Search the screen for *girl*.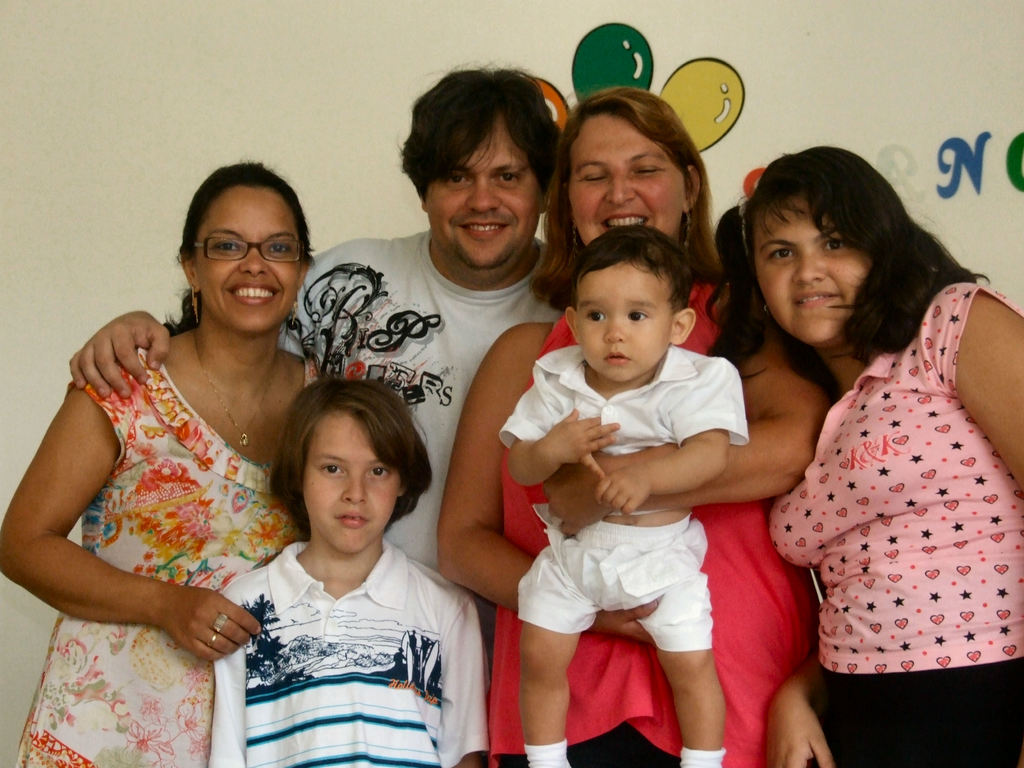
Found at select_region(704, 142, 1021, 767).
